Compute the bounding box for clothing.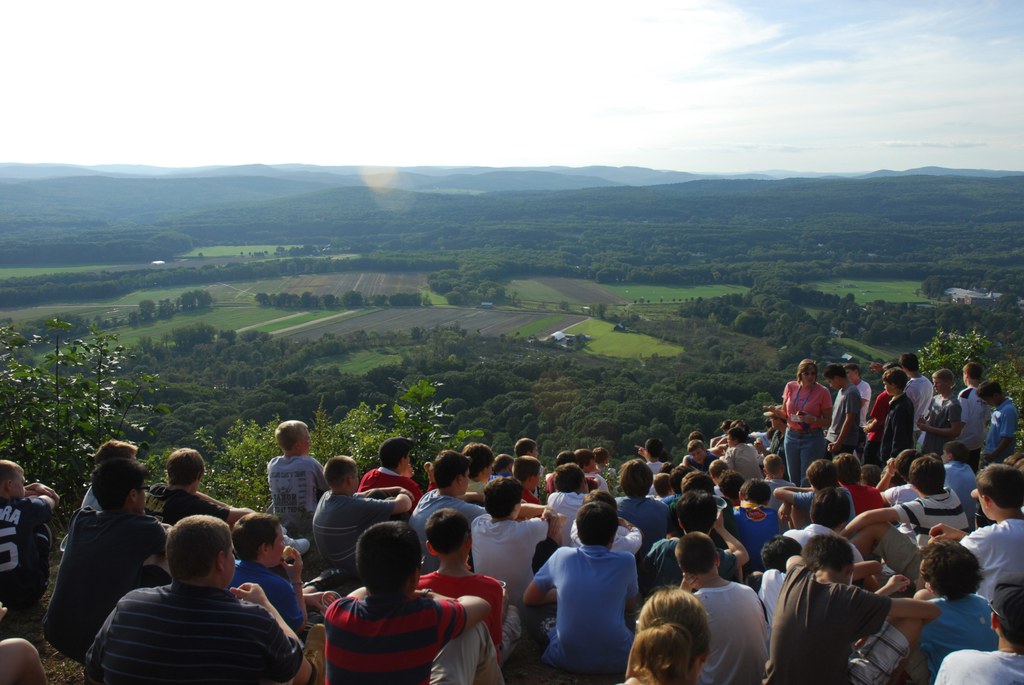
locate(140, 481, 231, 527).
